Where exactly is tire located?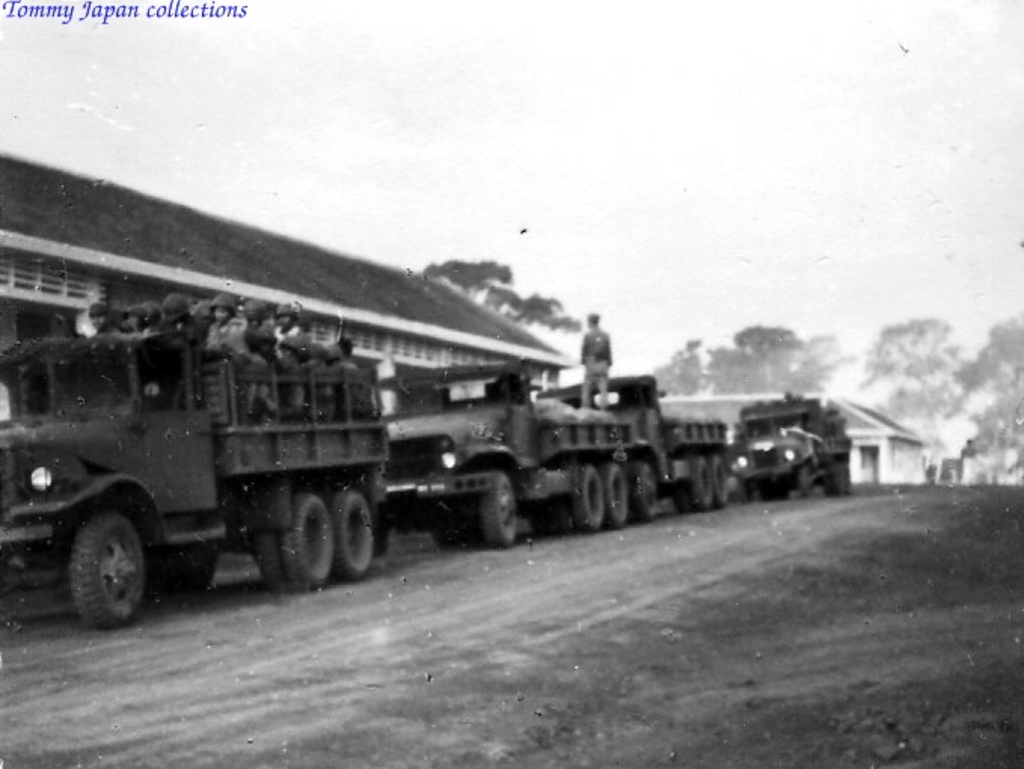
Its bounding box is [606, 463, 626, 529].
